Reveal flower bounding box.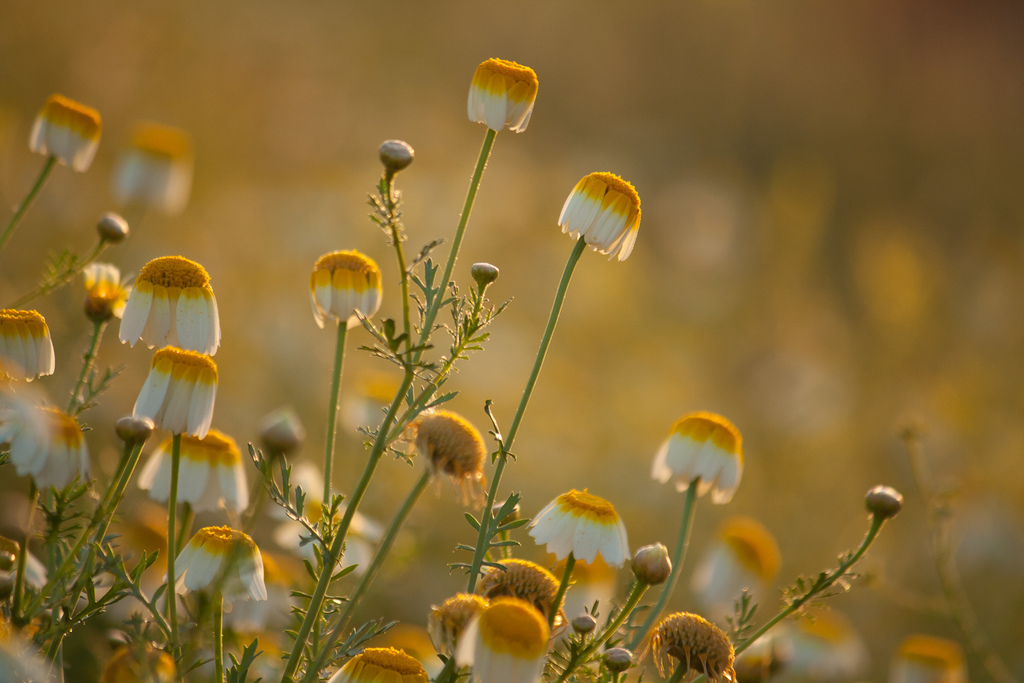
Revealed: <box>650,410,746,506</box>.
